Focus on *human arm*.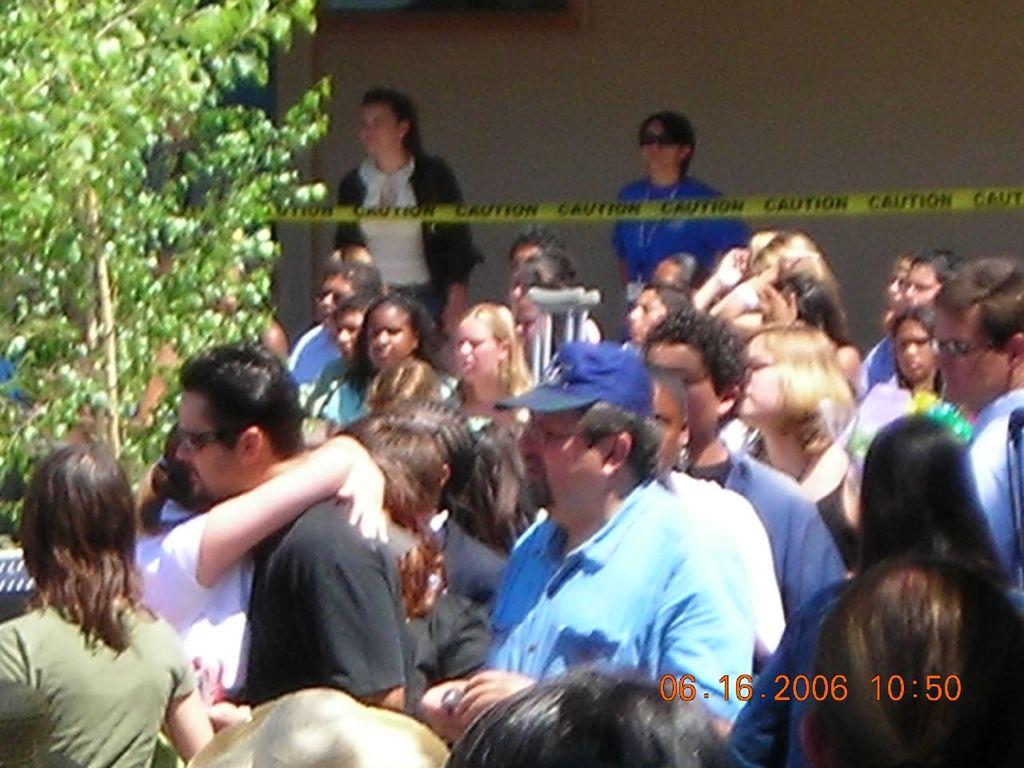
Focused at bbox(186, 522, 406, 714).
